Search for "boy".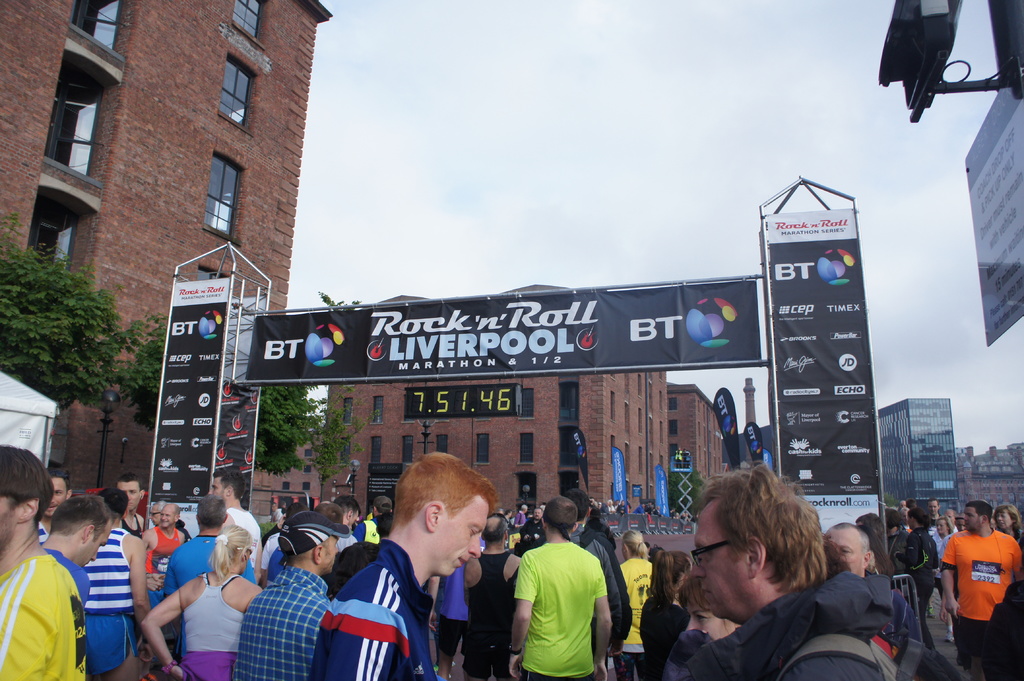
Found at rect(104, 470, 152, 538).
